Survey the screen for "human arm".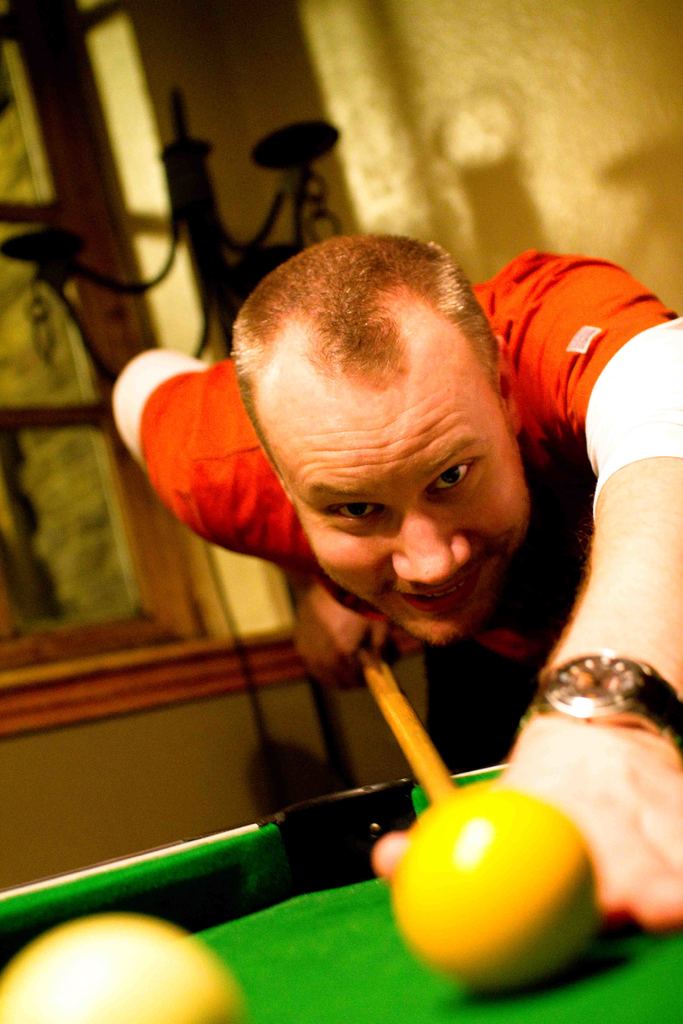
Survey found: detection(495, 281, 682, 804).
